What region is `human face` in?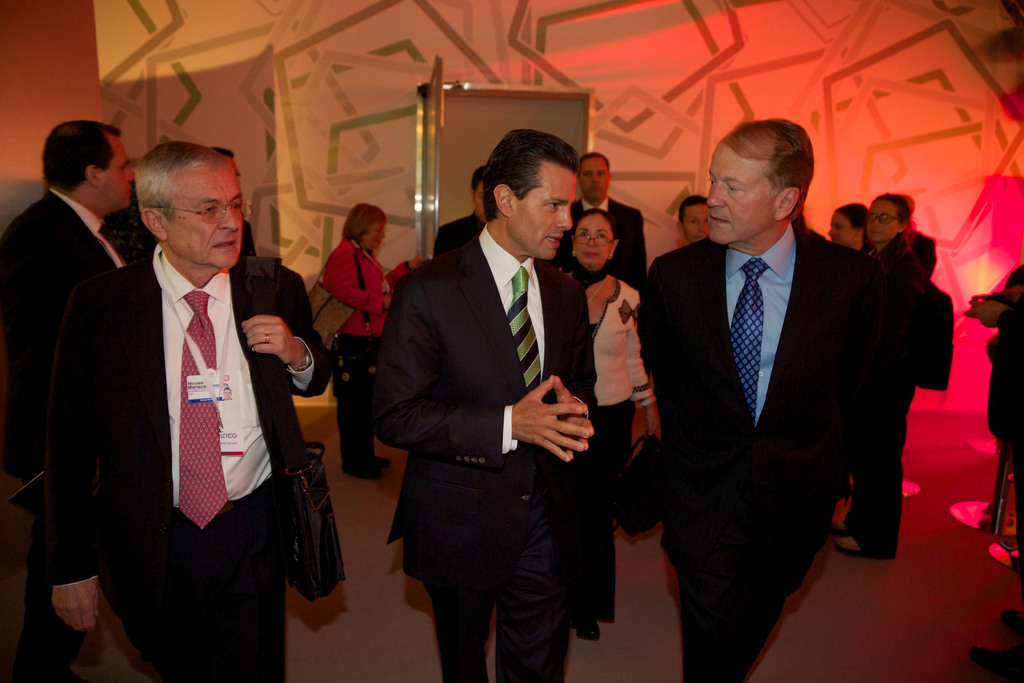
BBox(868, 199, 899, 241).
